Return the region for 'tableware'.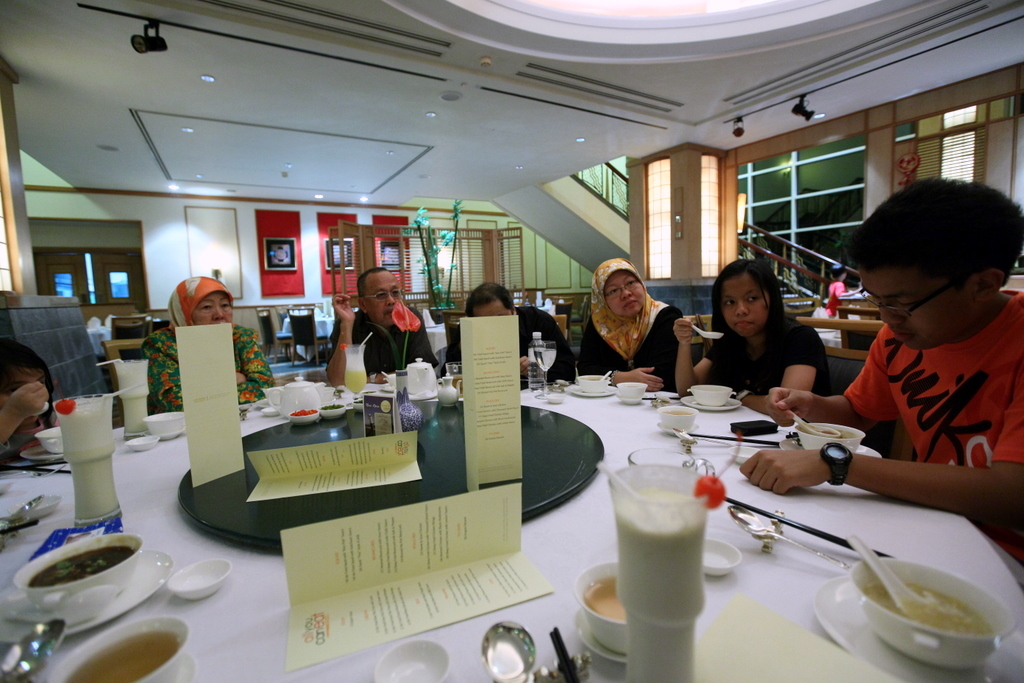
x1=484, y1=615, x2=541, y2=682.
